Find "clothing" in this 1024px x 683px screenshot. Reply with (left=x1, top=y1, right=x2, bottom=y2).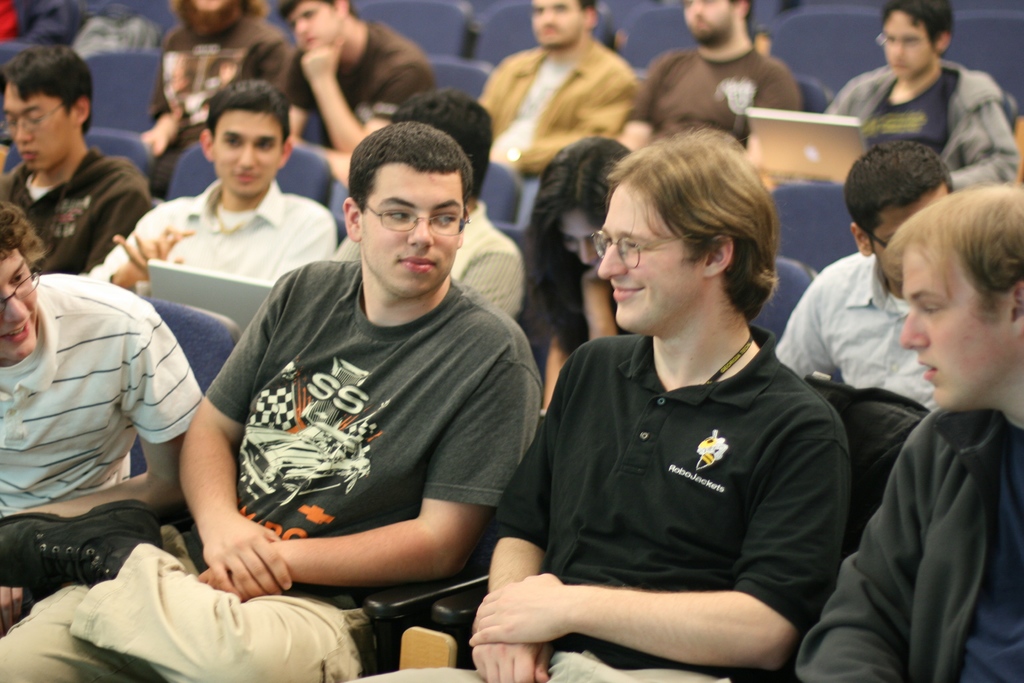
(left=0, top=258, right=544, bottom=682).
